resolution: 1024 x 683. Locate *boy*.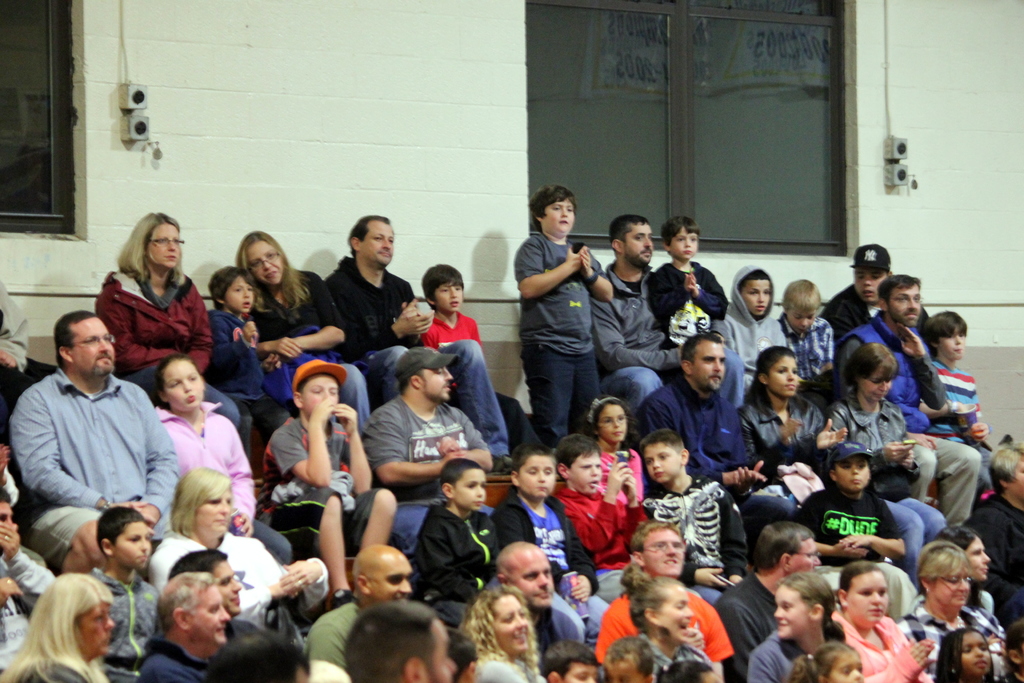
{"x1": 791, "y1": 441, "x2": 904, "y2": 564}.
